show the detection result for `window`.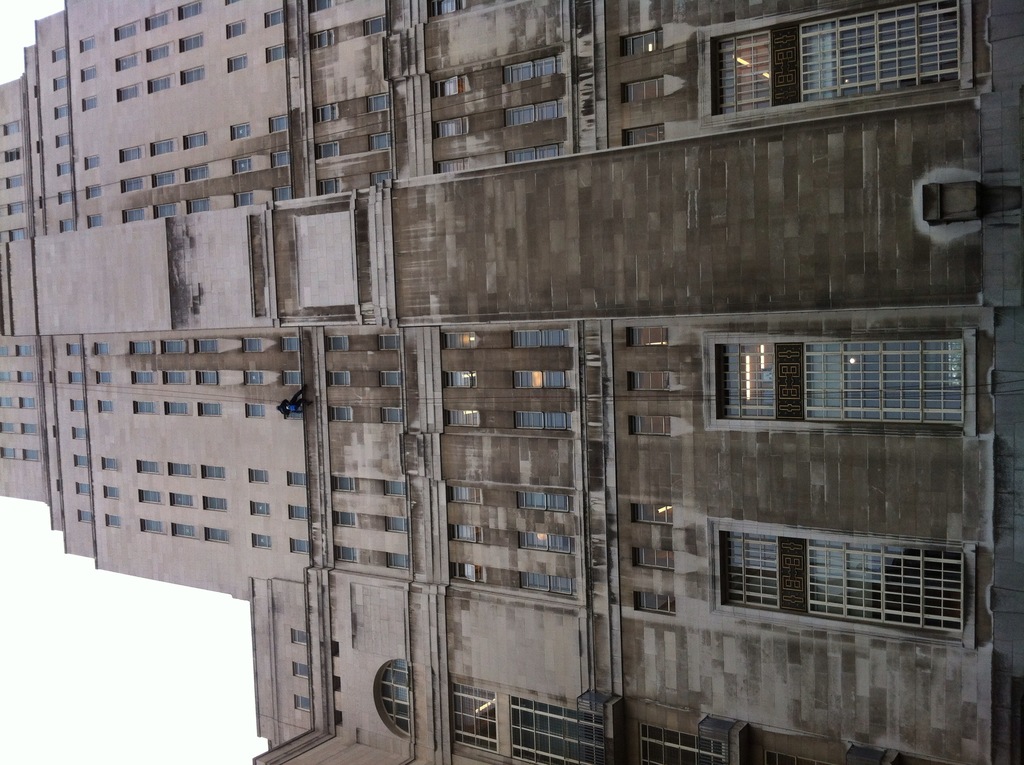
<bbox>56, 104, 68, 117</bbox>.
